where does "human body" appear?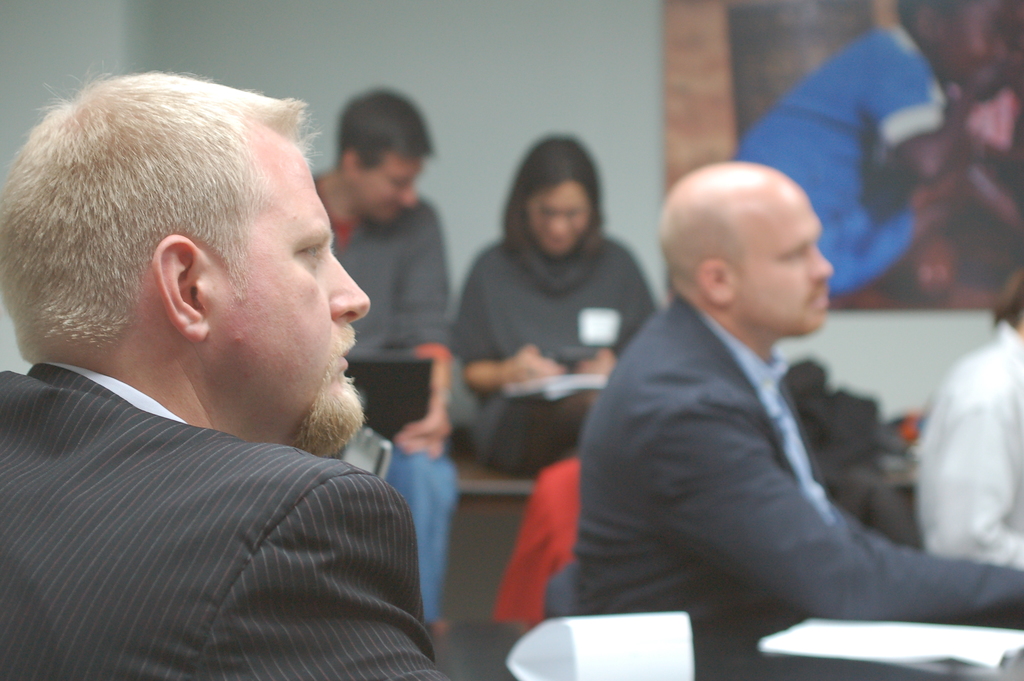
Appears at (left=451, top=236, right=662, bottom=475).
